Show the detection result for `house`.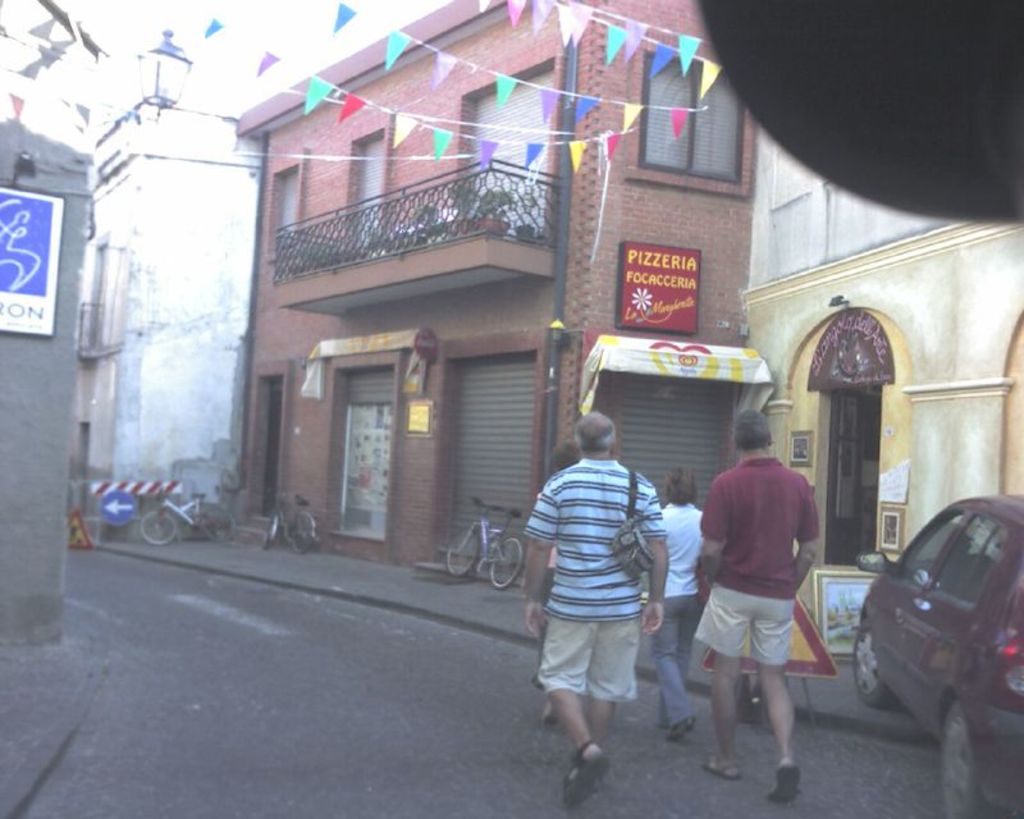
(left=733, top=111, right=1023, bottom=630).
